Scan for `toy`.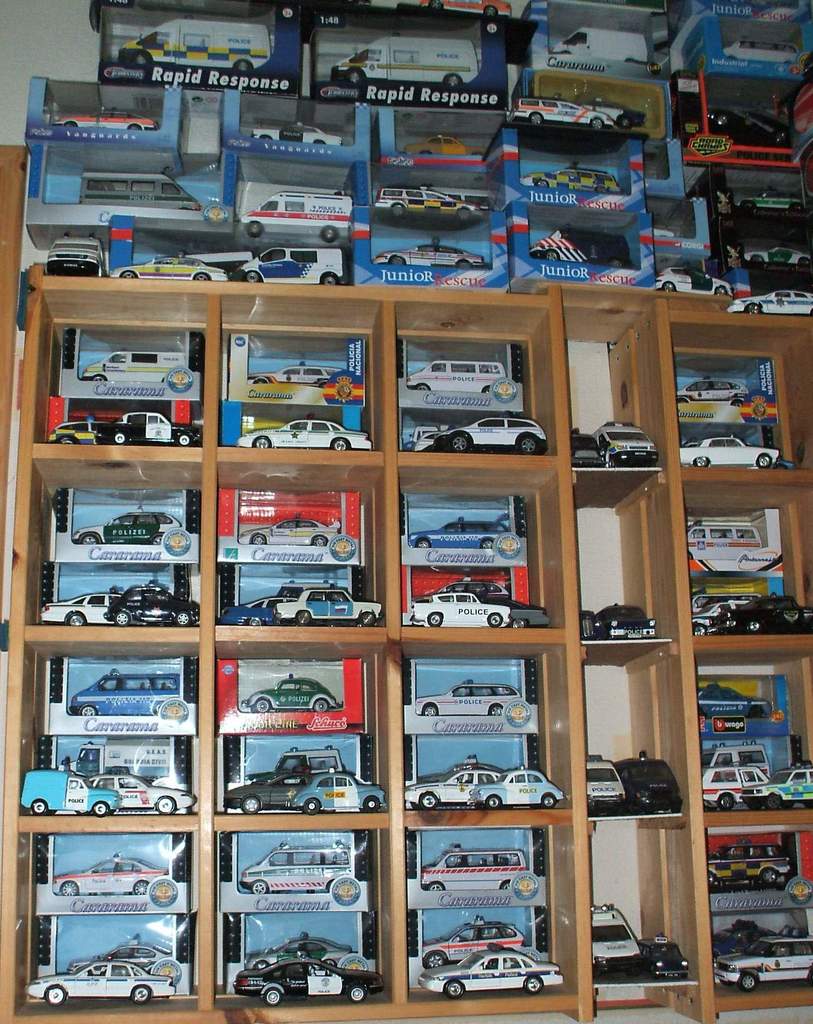
Scan result: 707/840/789/886.
